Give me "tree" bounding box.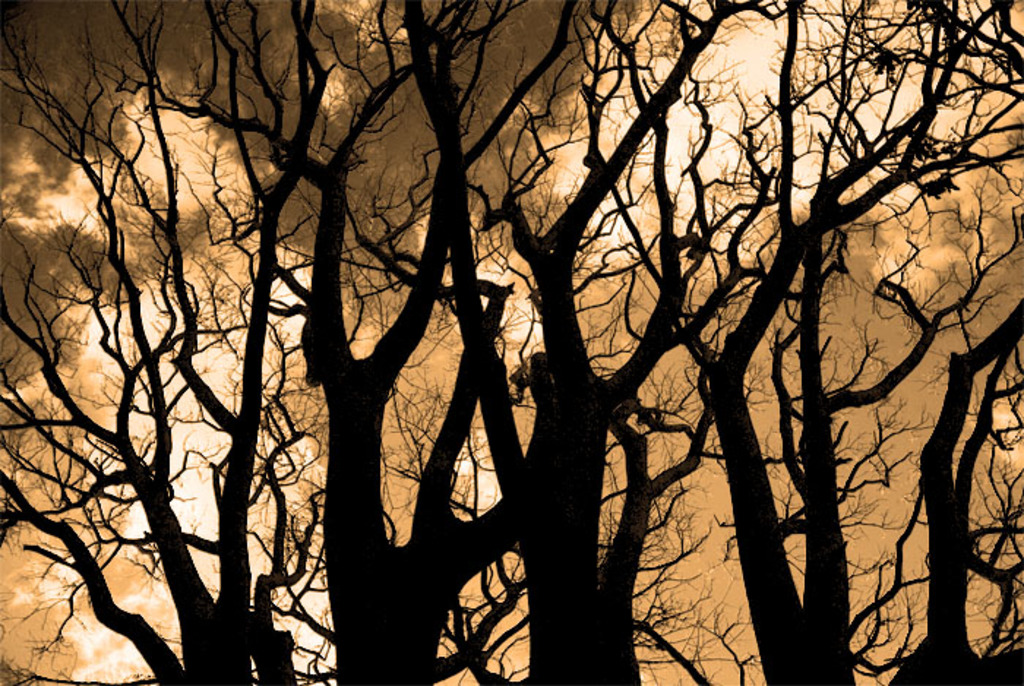
37:50:300:661.
